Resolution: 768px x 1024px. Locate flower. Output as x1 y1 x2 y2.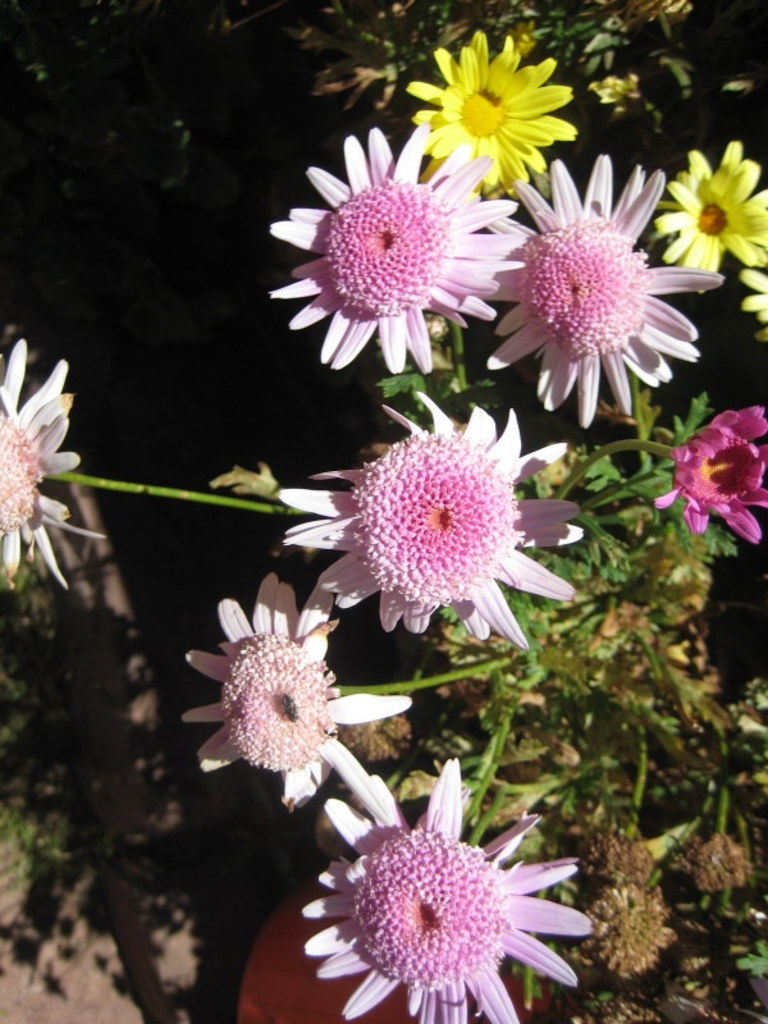
0 325 113 586.
